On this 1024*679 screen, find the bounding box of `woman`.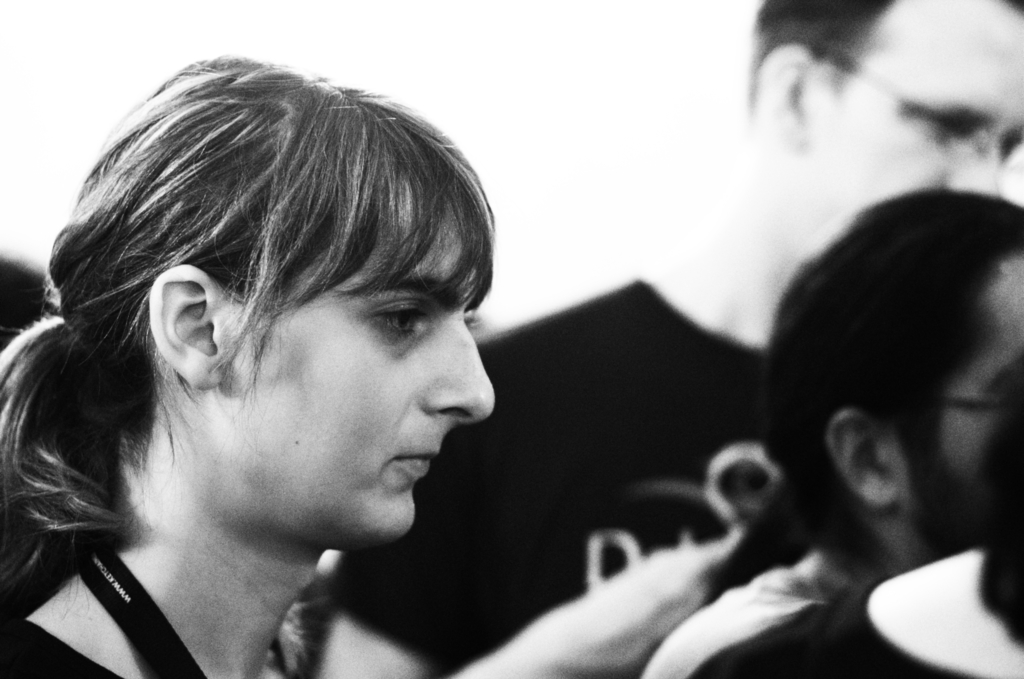
Bounding box: box(20, 60, 742, 660).
